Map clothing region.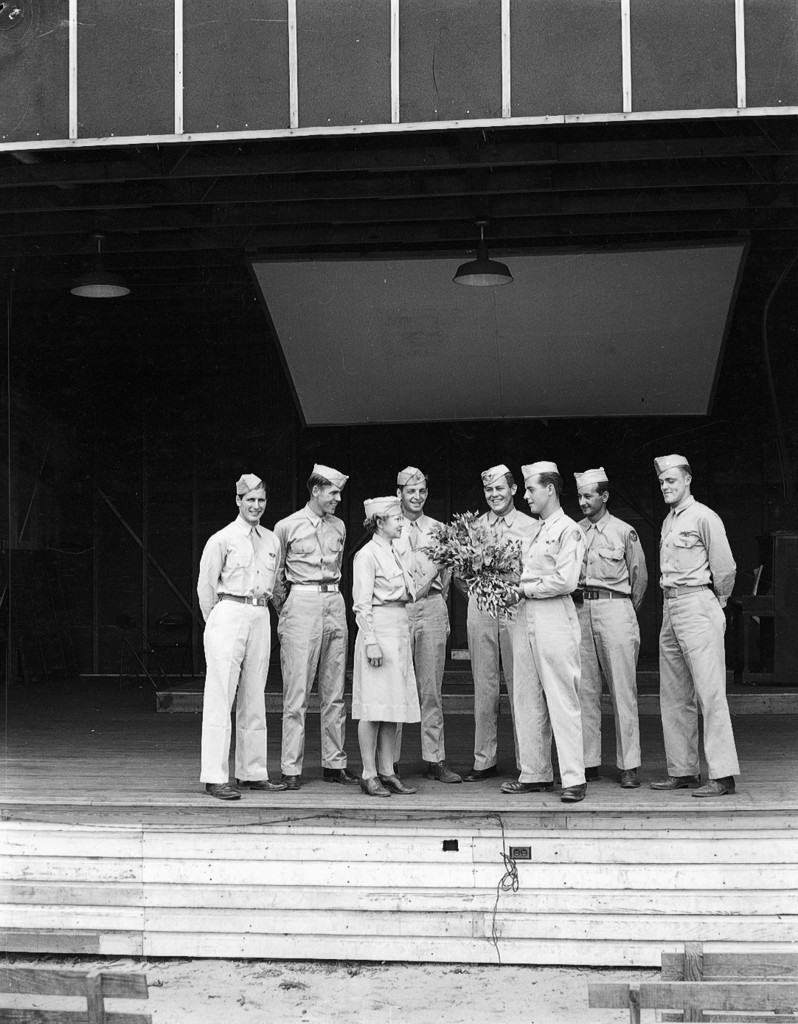
Mapped to select_region(389, 457, 422, 492).
